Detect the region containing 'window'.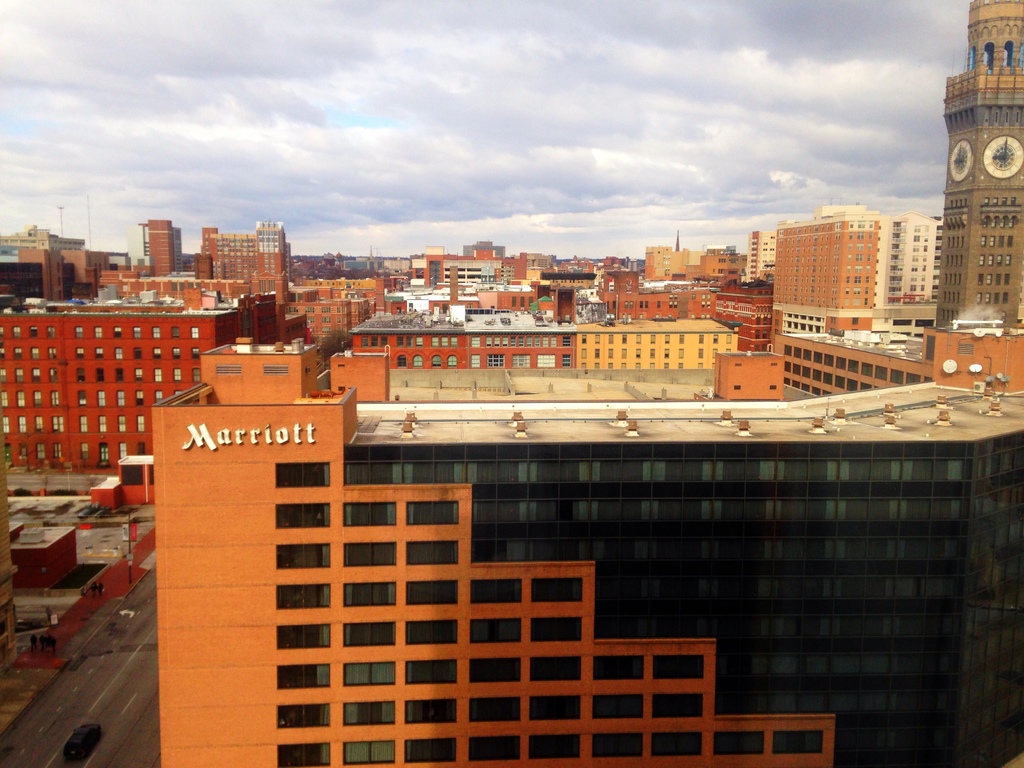
pyautogui.locateOnScreen(767, 383, 778, 391).
